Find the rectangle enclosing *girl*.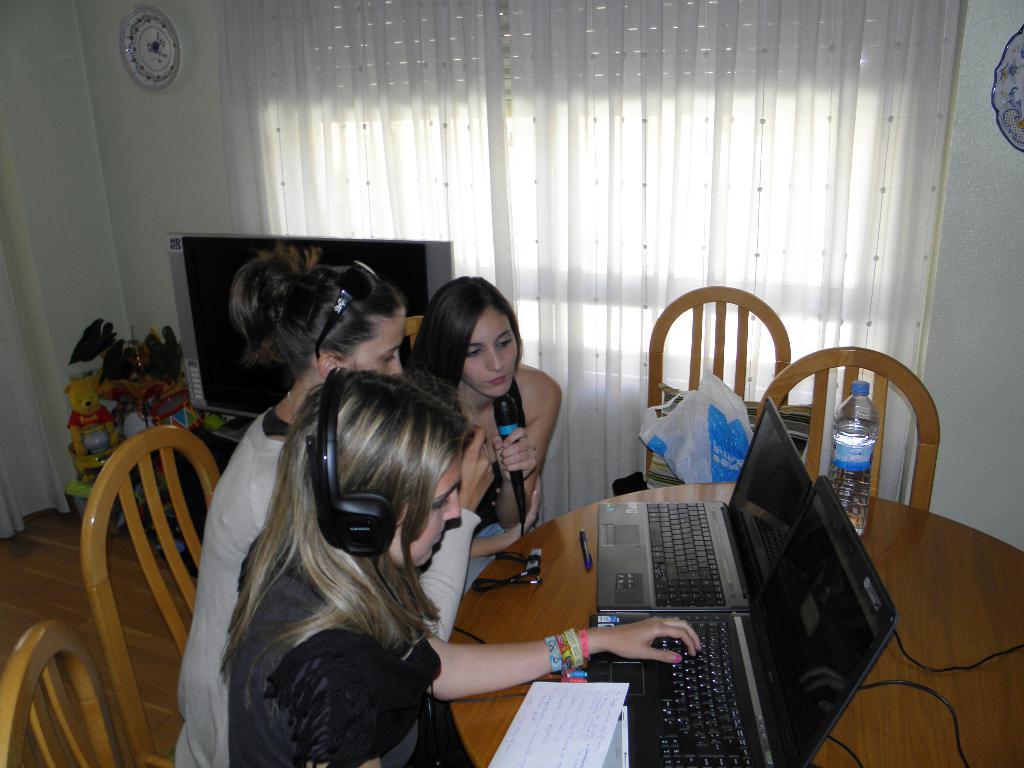
(177, 246, 403, 767).
